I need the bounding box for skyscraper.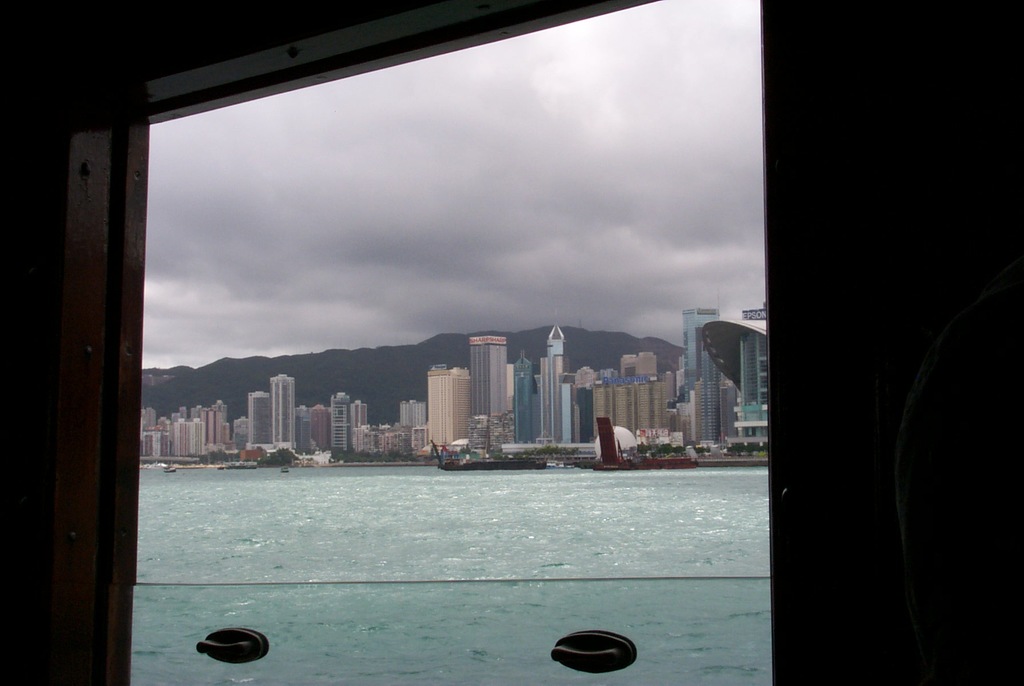
Here it is: box(330, 395, 351, 458).
